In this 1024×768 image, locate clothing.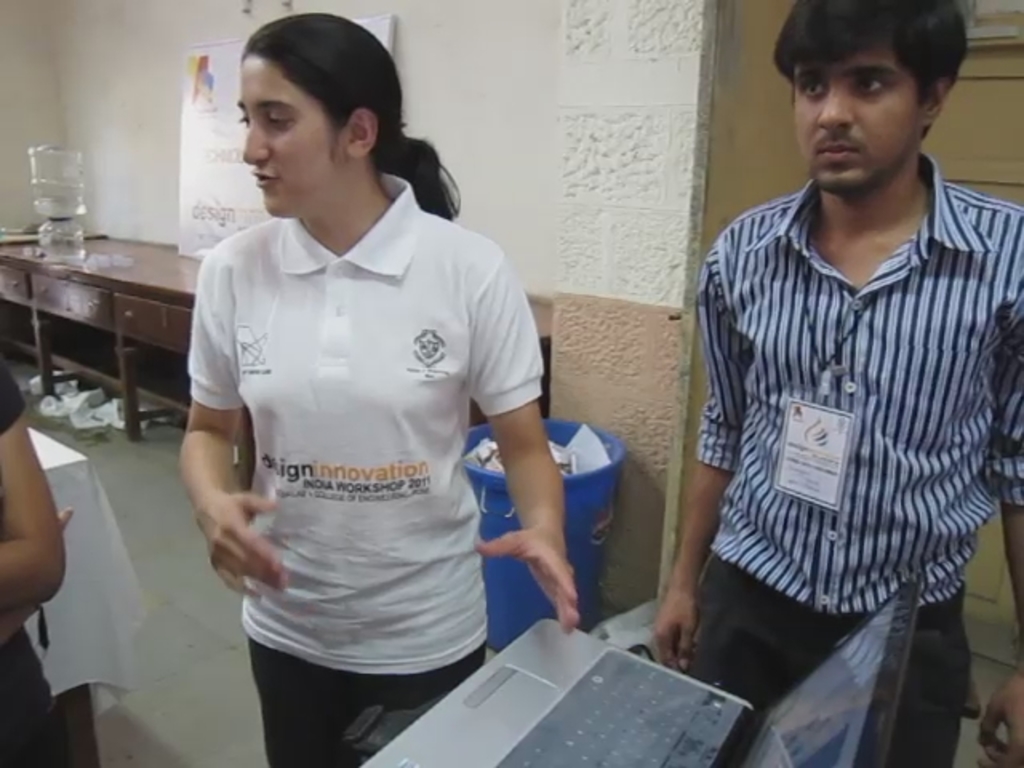
Bounding box: {"x1": 189, "y1": 144, "x2": 549, "y2": 706}.
